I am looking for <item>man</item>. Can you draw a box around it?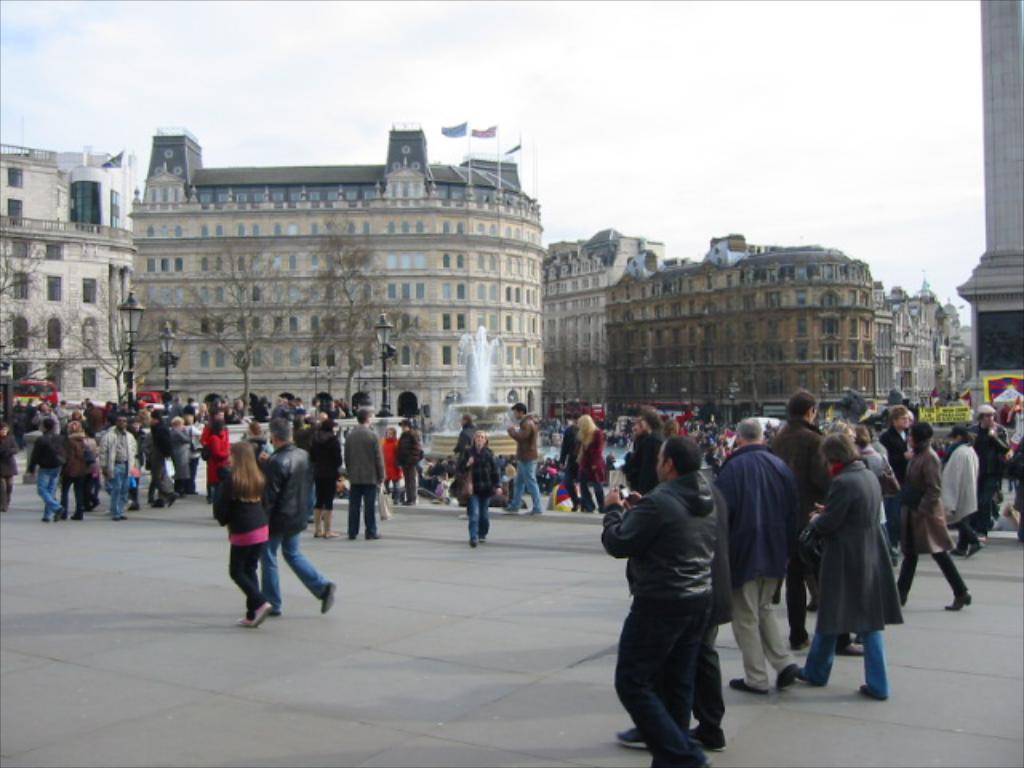
Sure, the bounding box is x1=150, y1=411, x2=171, y2=461.
